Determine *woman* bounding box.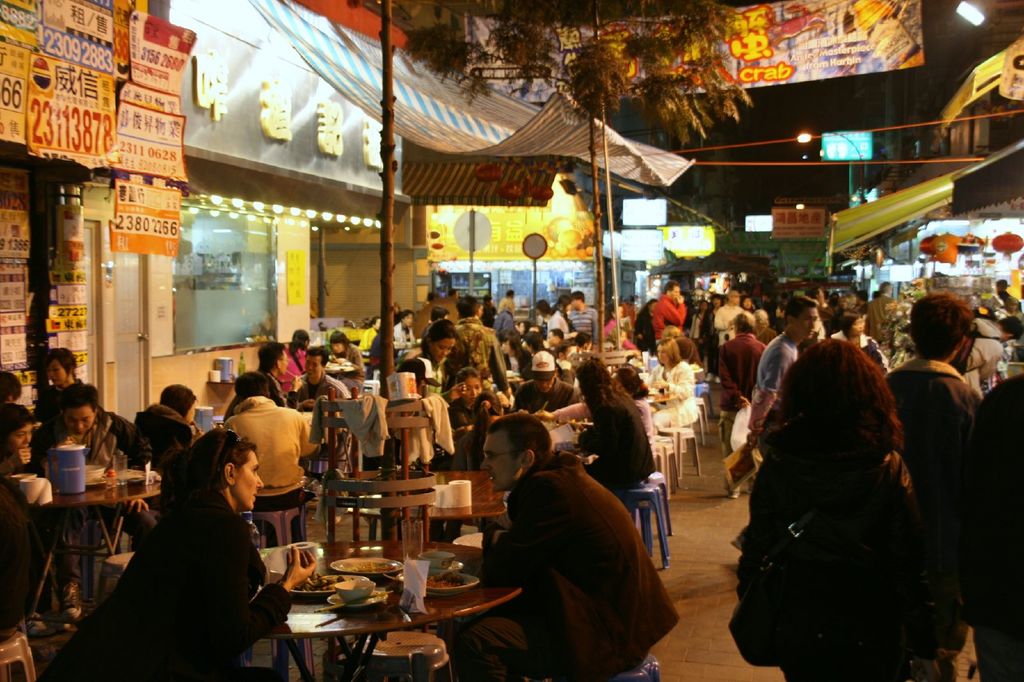
Determined: [x1=446, y1=368, x2=486, y2=420].
